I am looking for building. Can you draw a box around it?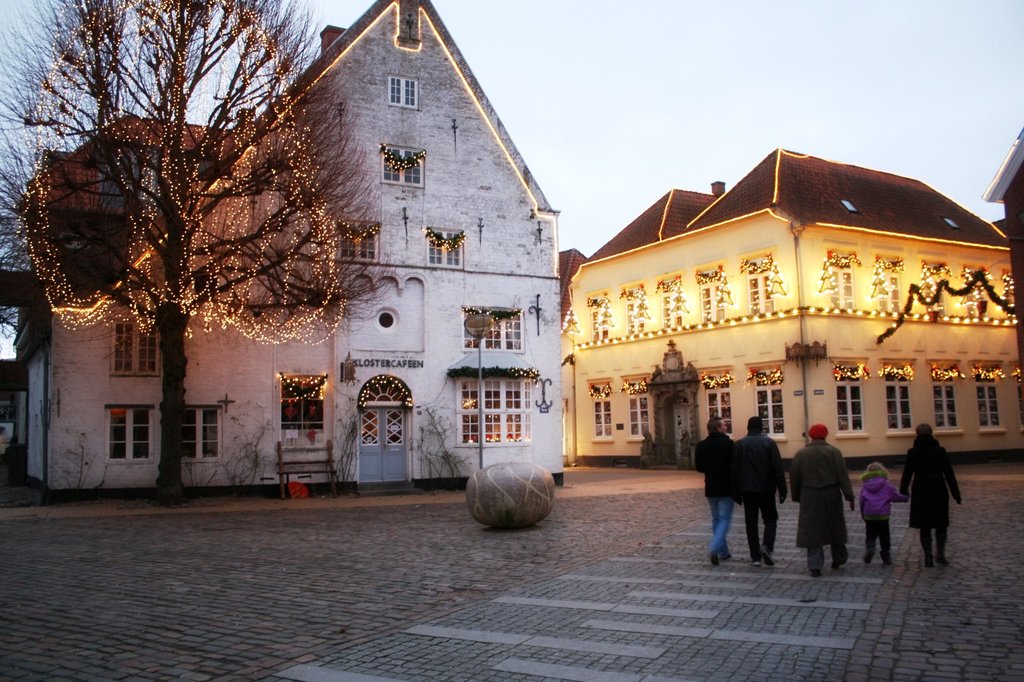
Sure, the bounding box is BBox(560, 138, 1023, 470).
